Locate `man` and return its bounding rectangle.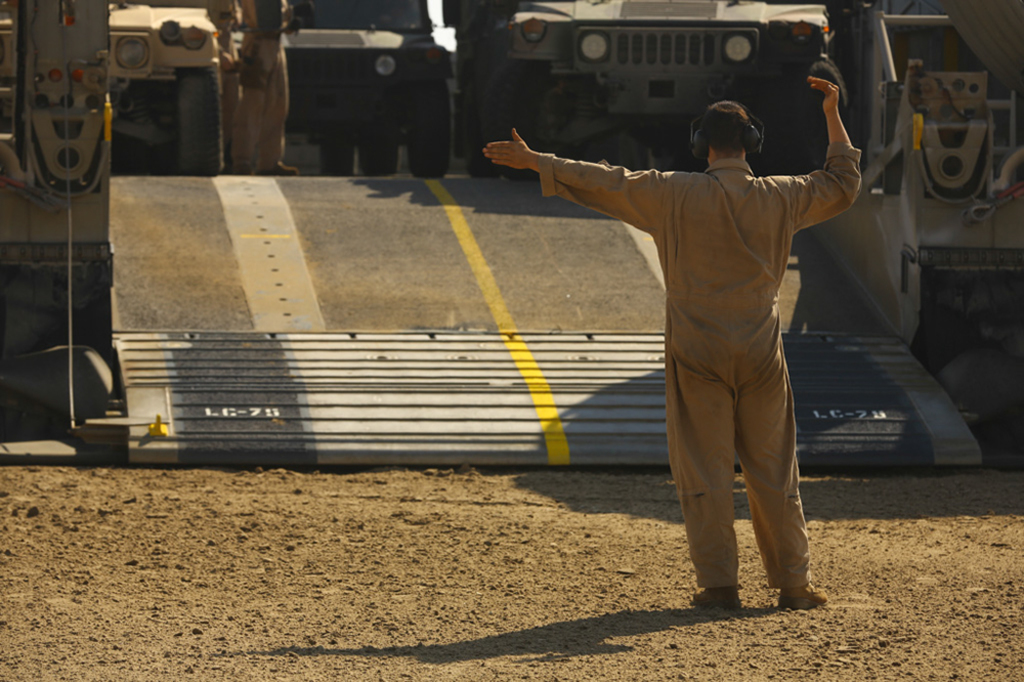
(230, 0, 301, 178).
